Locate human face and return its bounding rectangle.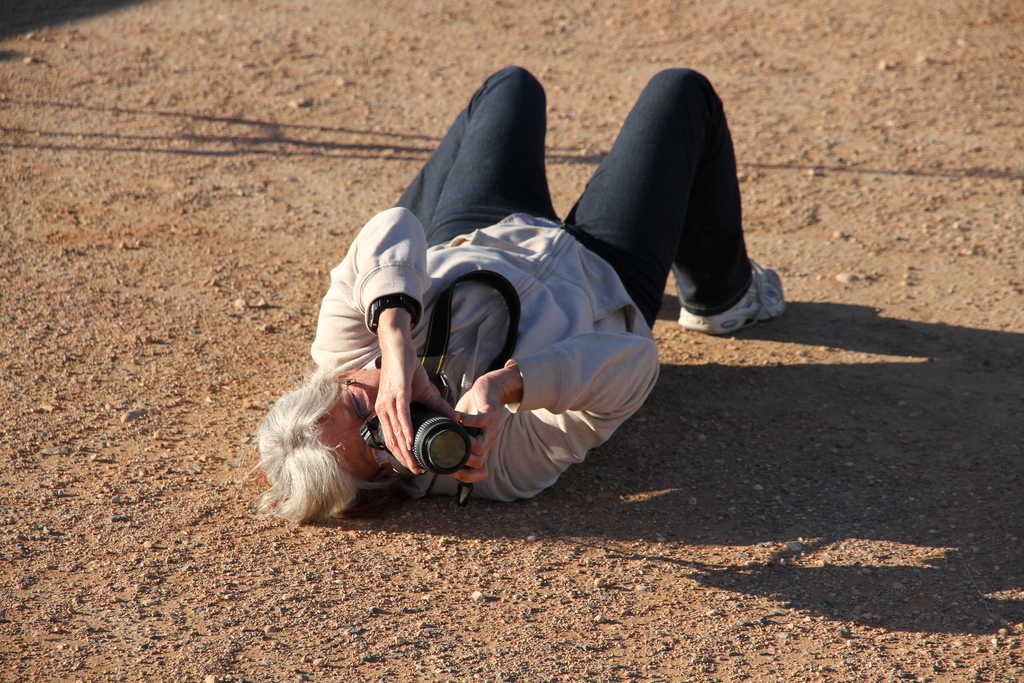
<bbox>315, 370, 433, 477</bbox>.
